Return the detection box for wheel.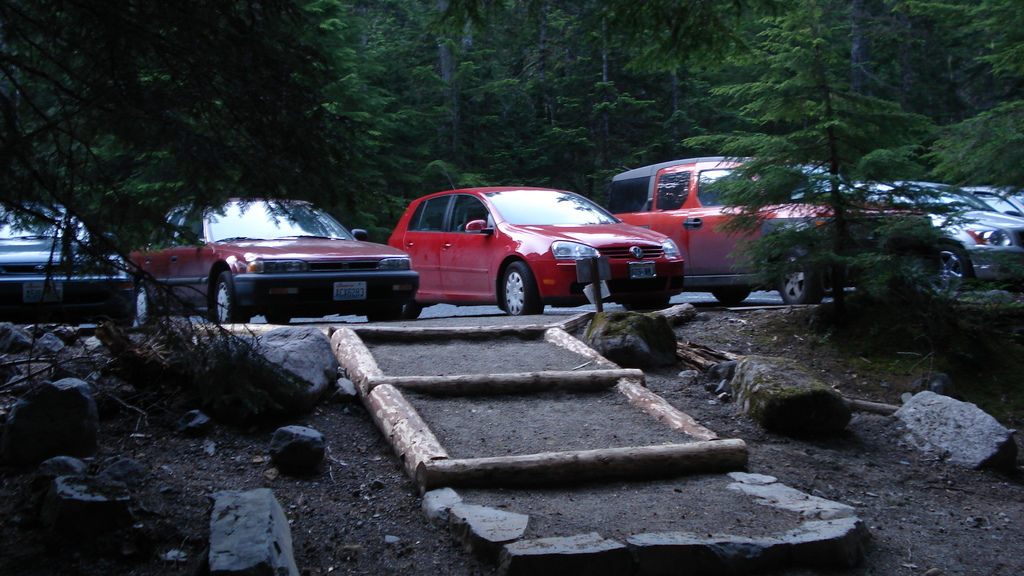
box=[928, 242, 974, 303].
